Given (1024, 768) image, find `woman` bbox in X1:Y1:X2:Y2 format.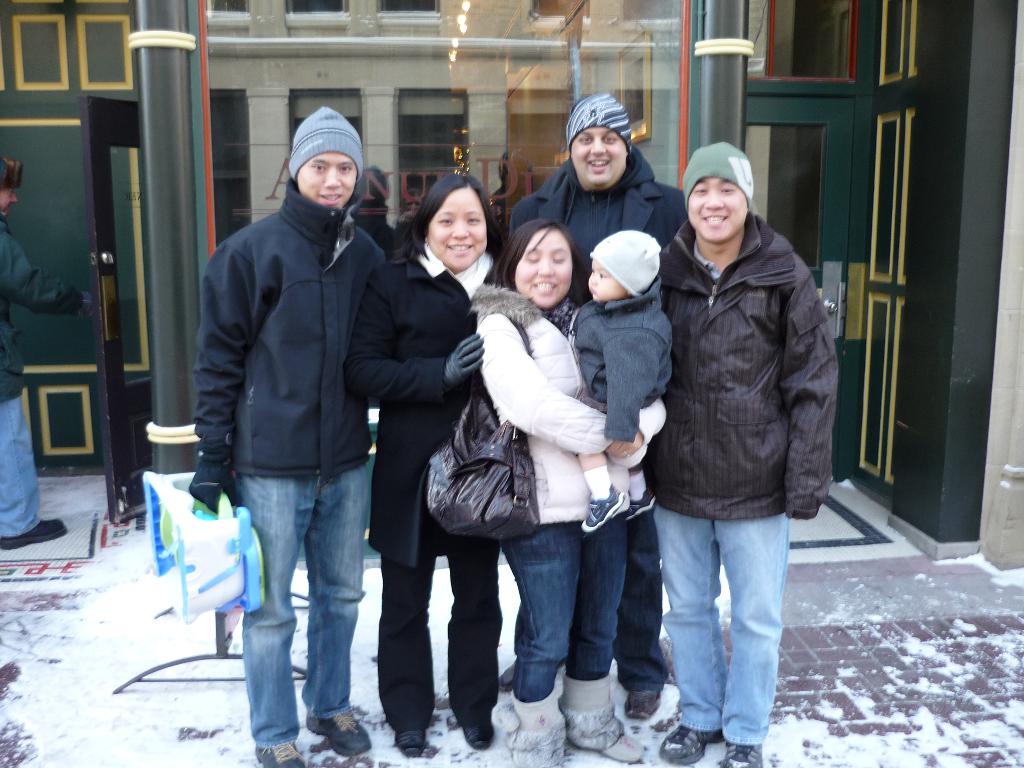
348:172:509:749.
